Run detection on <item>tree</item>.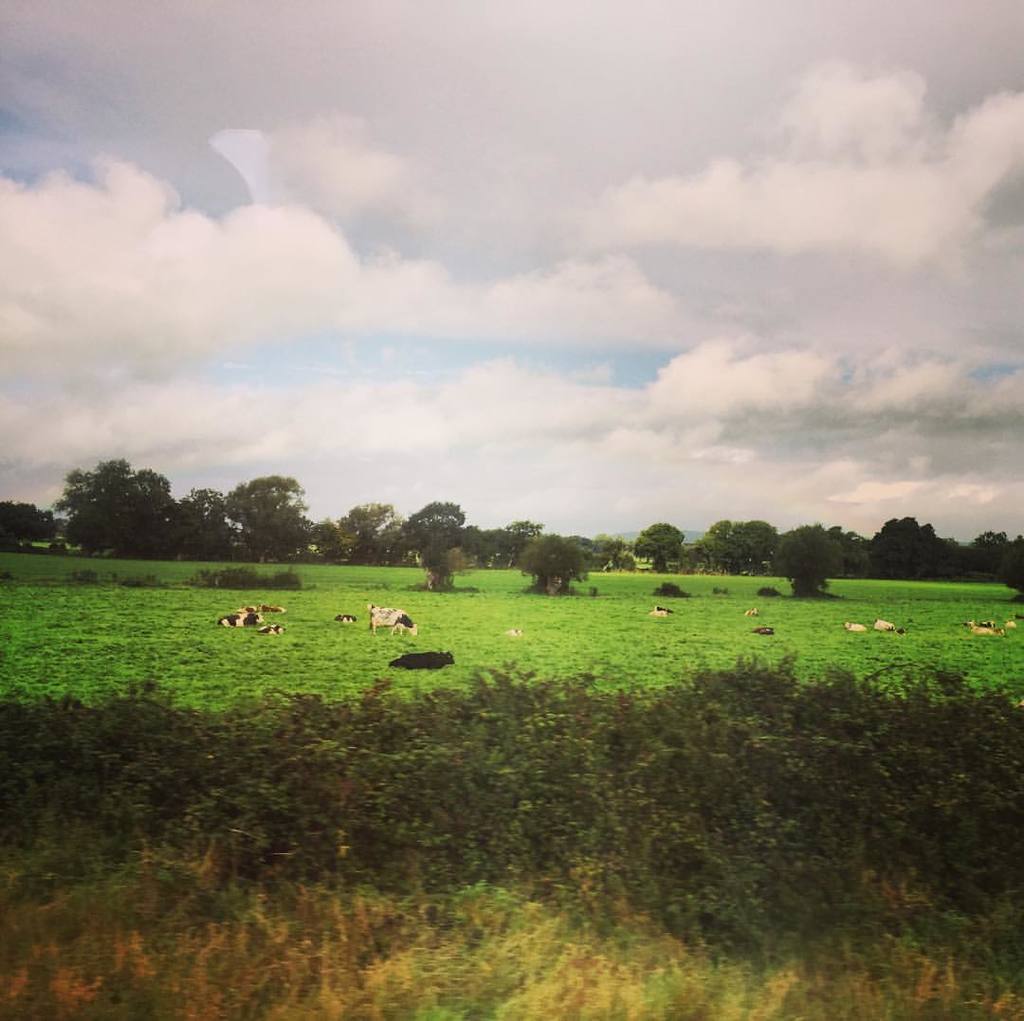
Result: <bbox>0, 498, 62, 553</bbox>.
